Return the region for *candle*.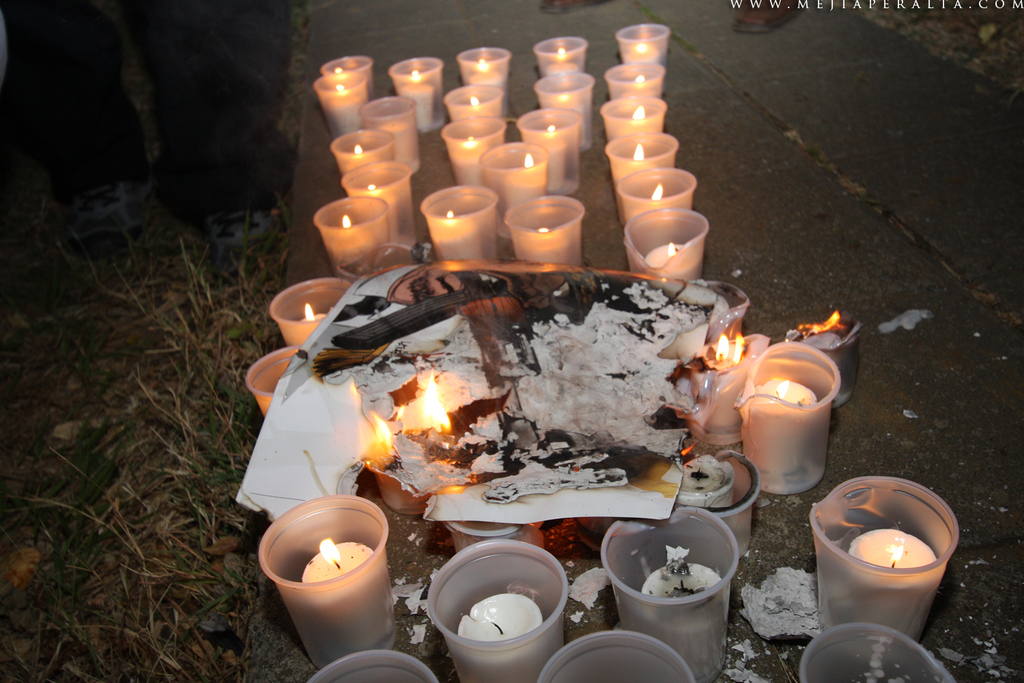
(461, 596, 541, 645).
